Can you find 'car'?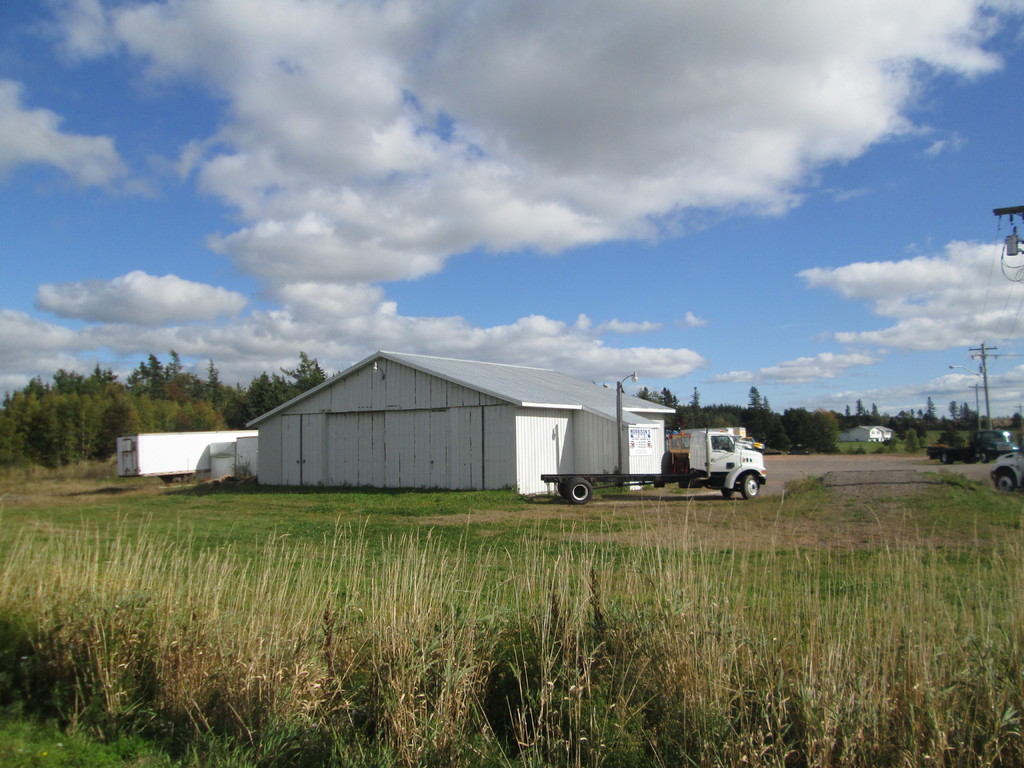
Yes, bounding box: box(975, 427, 1023, 459).
